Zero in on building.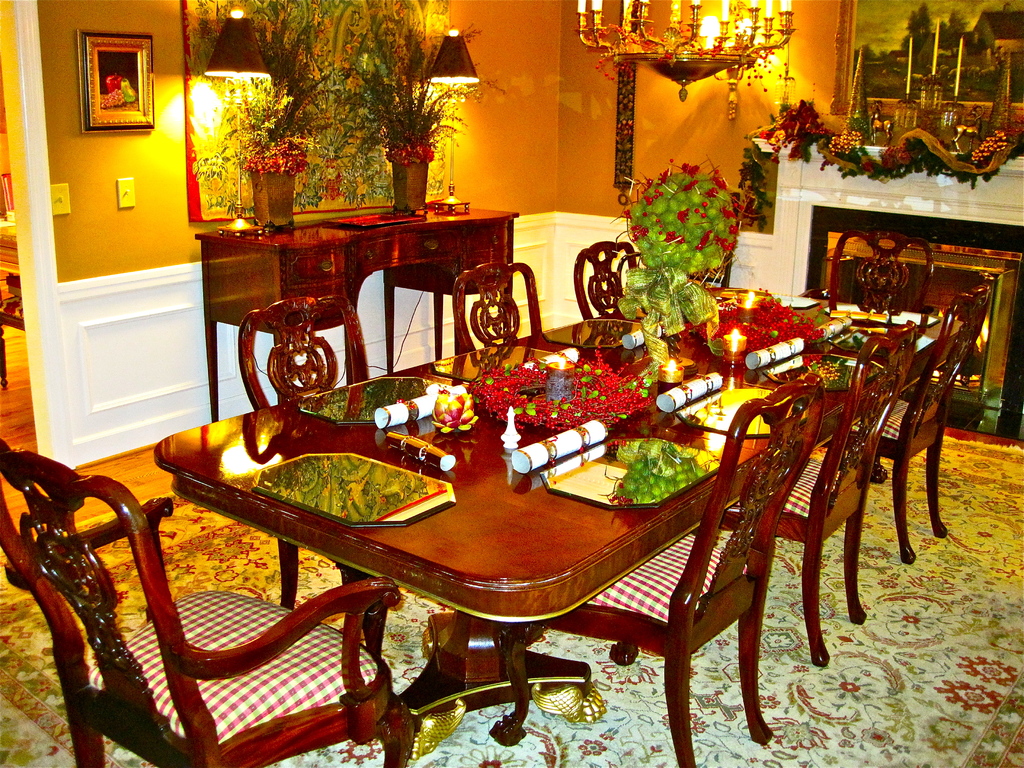
Zeroed in: select_region(0, 0, 1023, 767).
